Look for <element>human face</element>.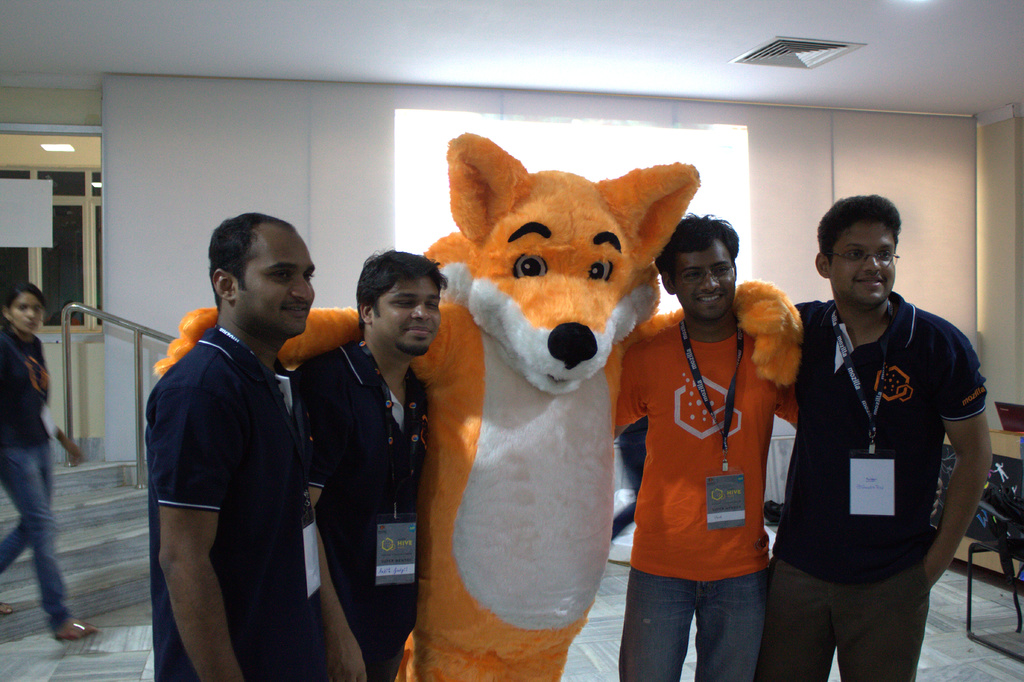
Found: crop(241, 222, 317, 341).
